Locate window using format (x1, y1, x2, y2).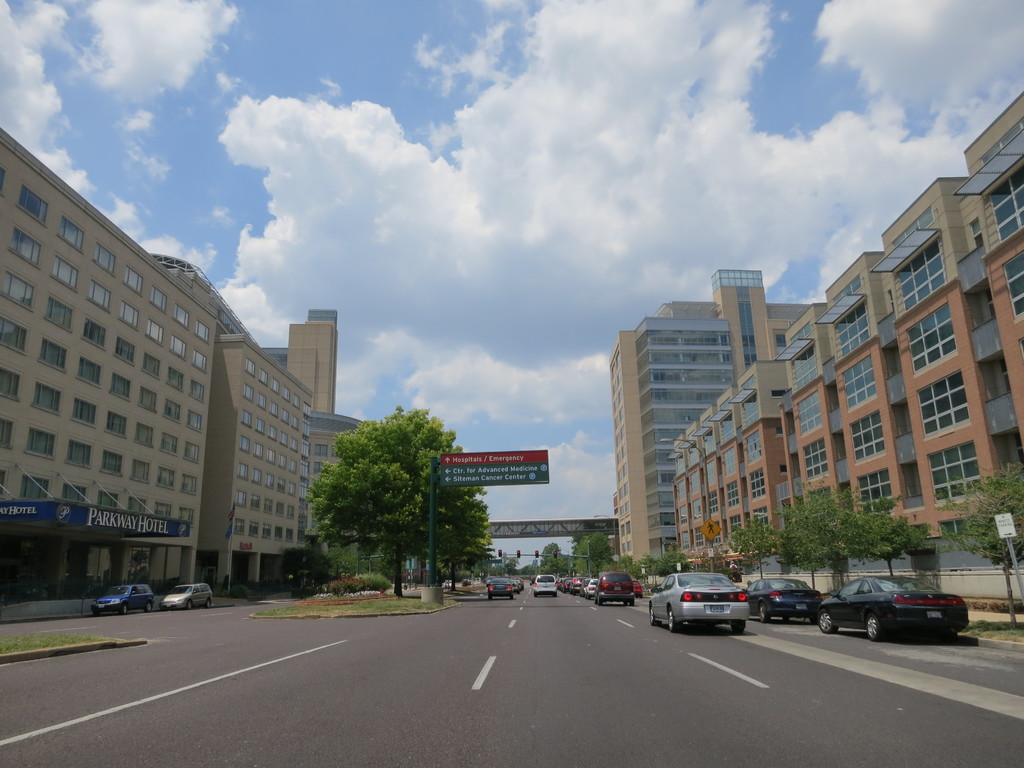
(150, 320, 164, 345).
